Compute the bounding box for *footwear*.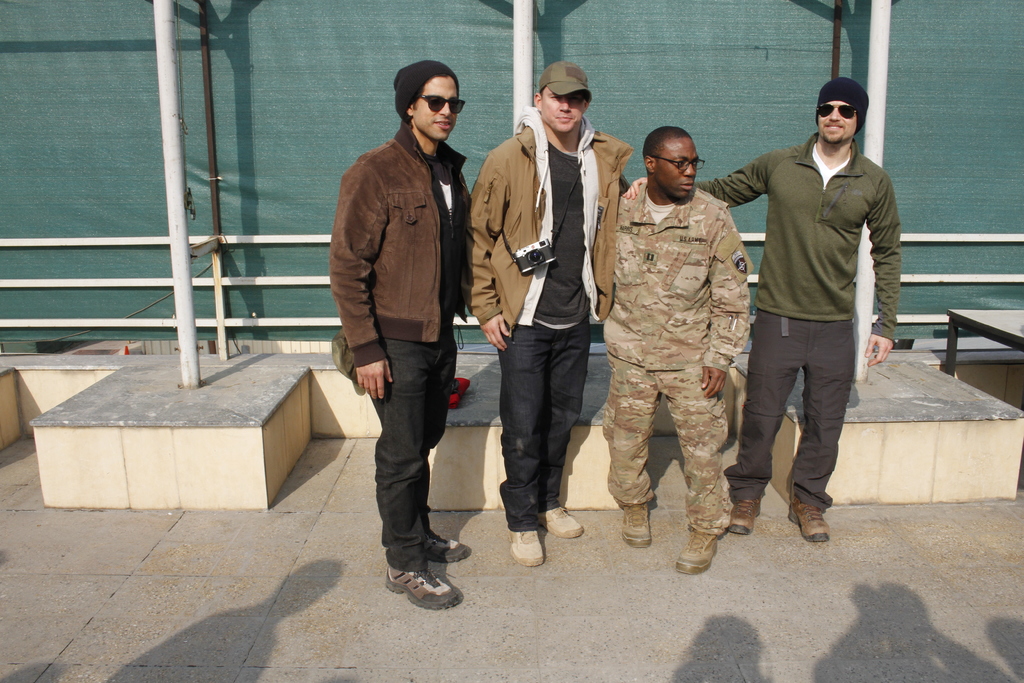
{"x1": 786, "y1": 498, "x2": 829, "y2": 541}.
